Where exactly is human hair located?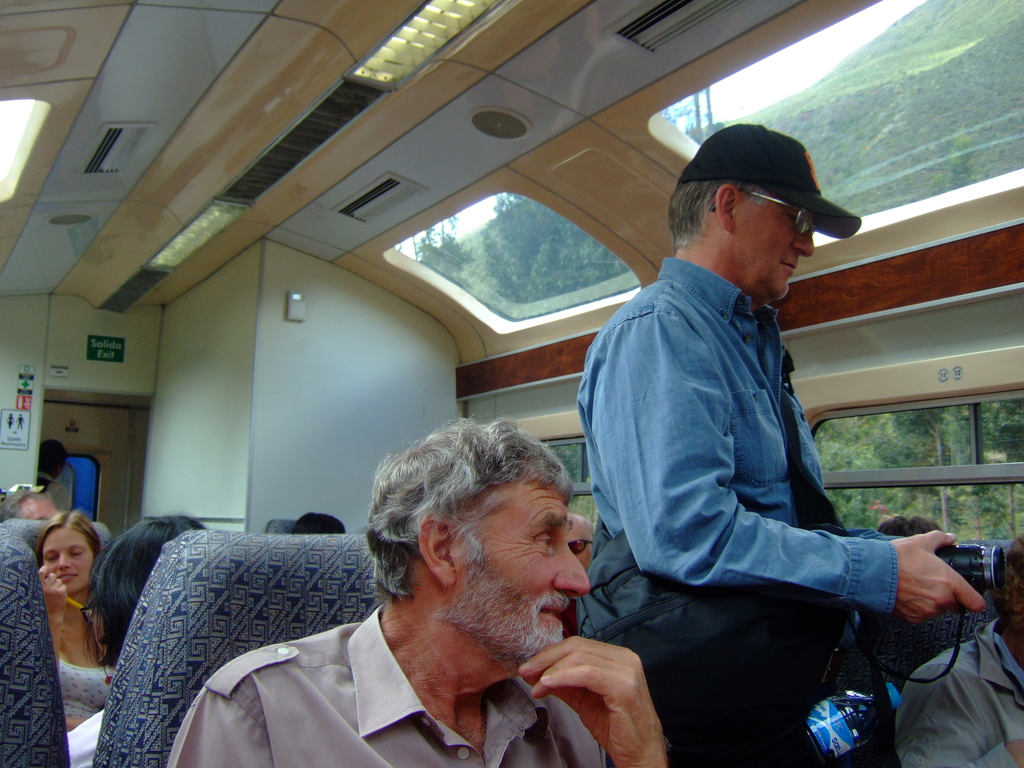
Its bounding box is 81/511/208/669.
